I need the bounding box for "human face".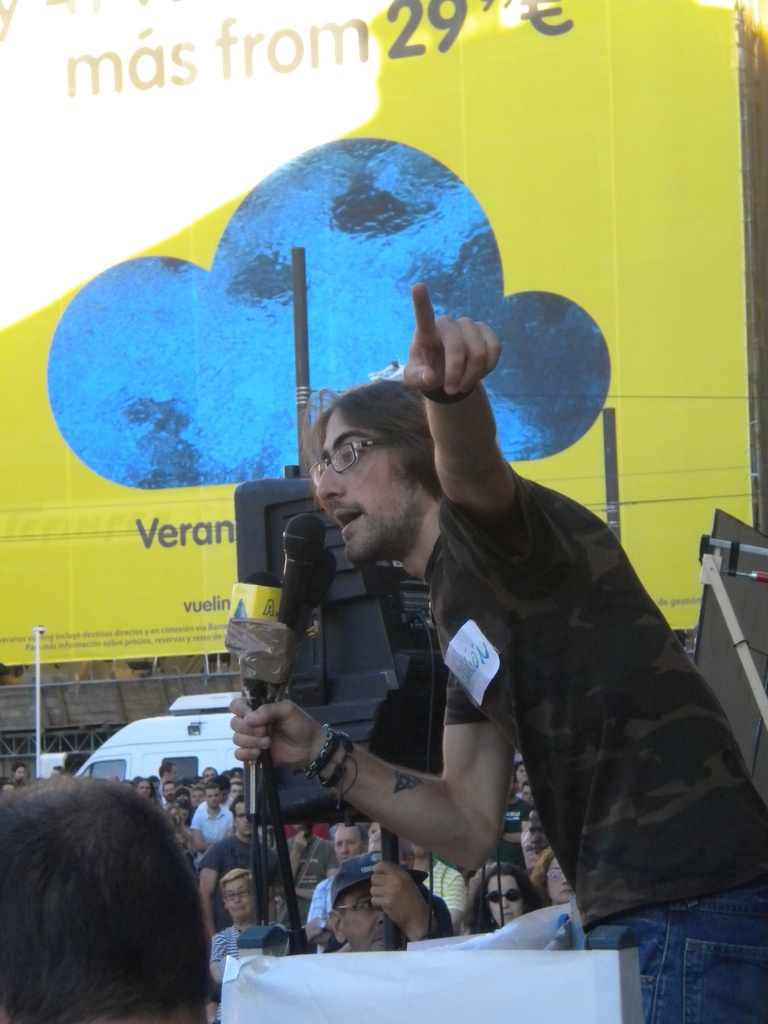
Here it is: <box>220,870,259,918</box>.
